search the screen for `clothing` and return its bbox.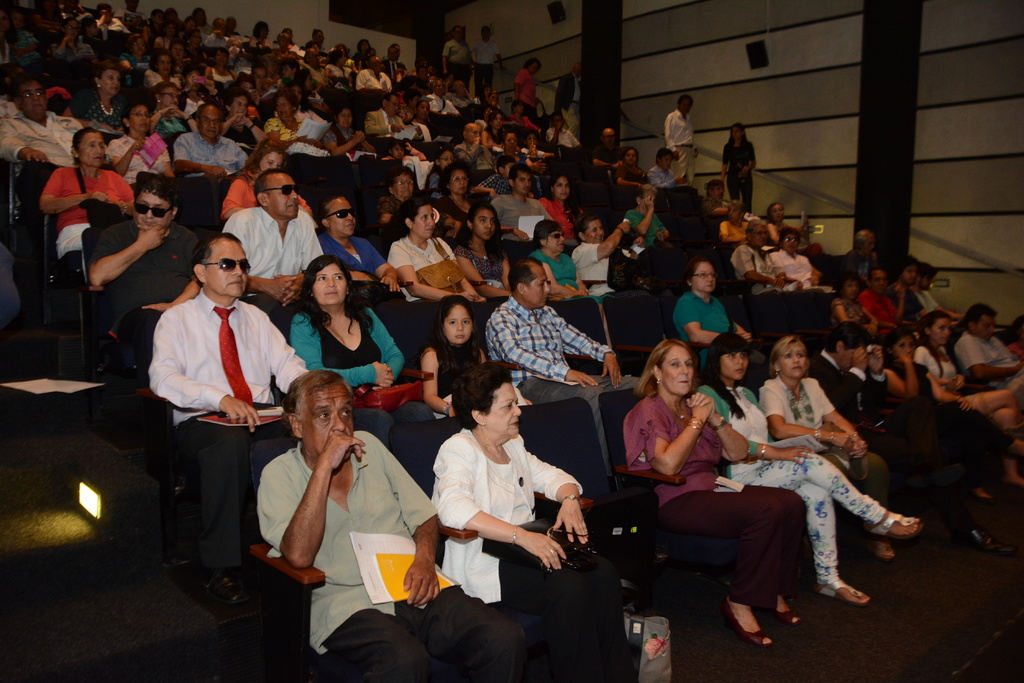
Found: bbox=(15, 29, 48, 70).
